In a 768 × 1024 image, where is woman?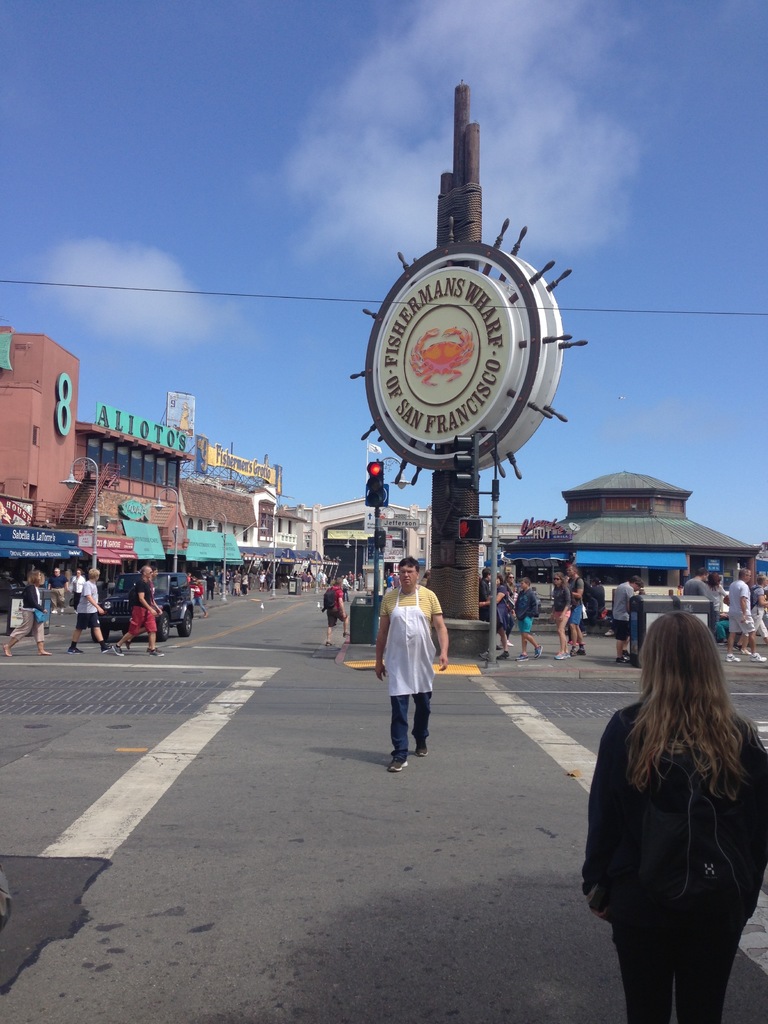
pyautogui.locateOnScreen(551, 573, 572, 659).
